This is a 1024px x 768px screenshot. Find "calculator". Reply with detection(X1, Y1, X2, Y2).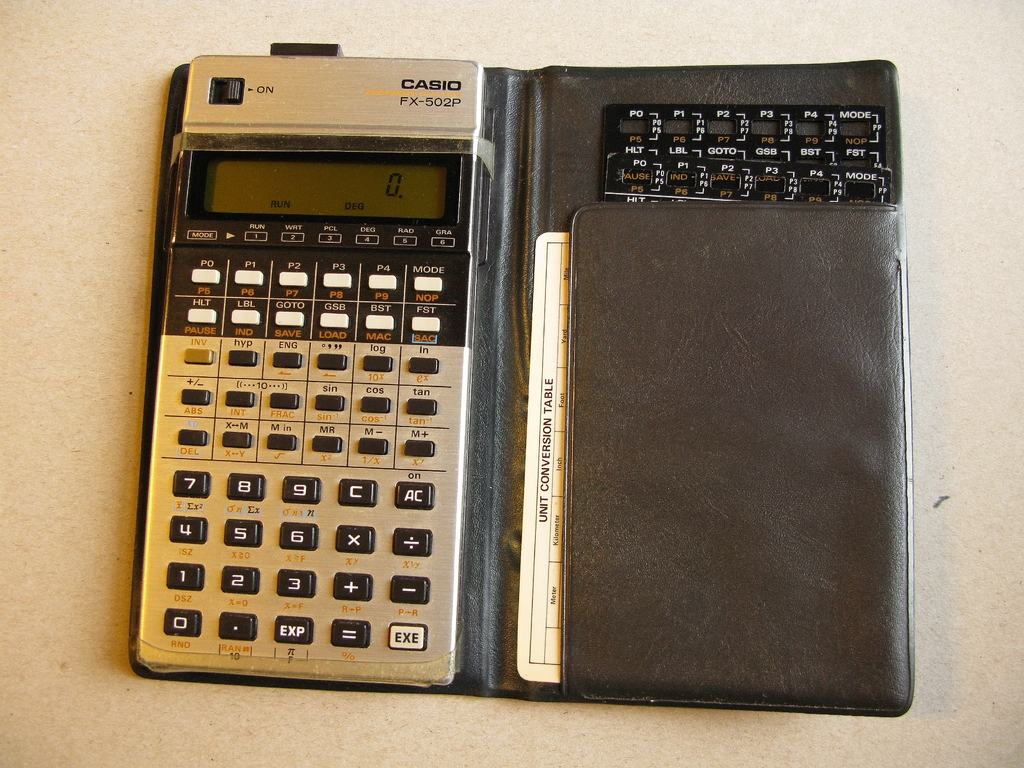
detection(136, 49, 497, 692).
